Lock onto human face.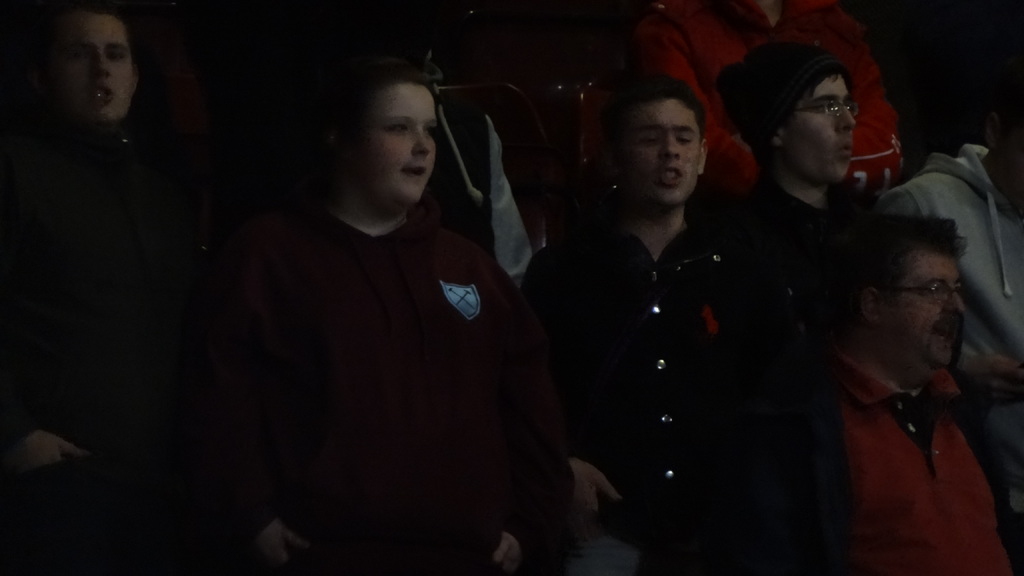
Locked: (623,104,703,208).
